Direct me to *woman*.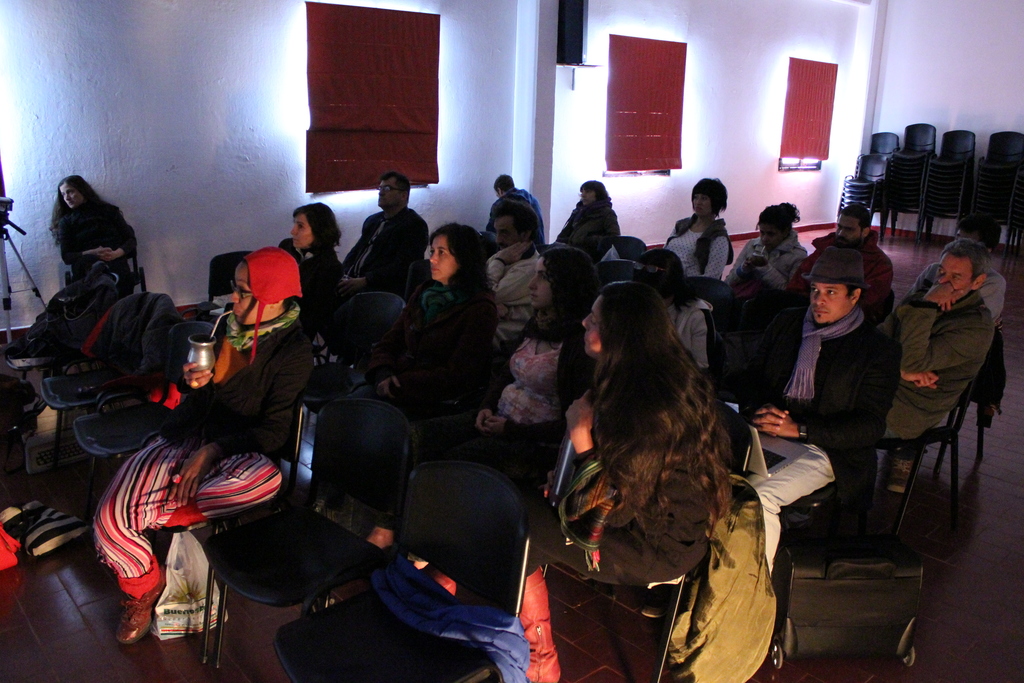
Direction: locate(719, 201, 807, 315).
